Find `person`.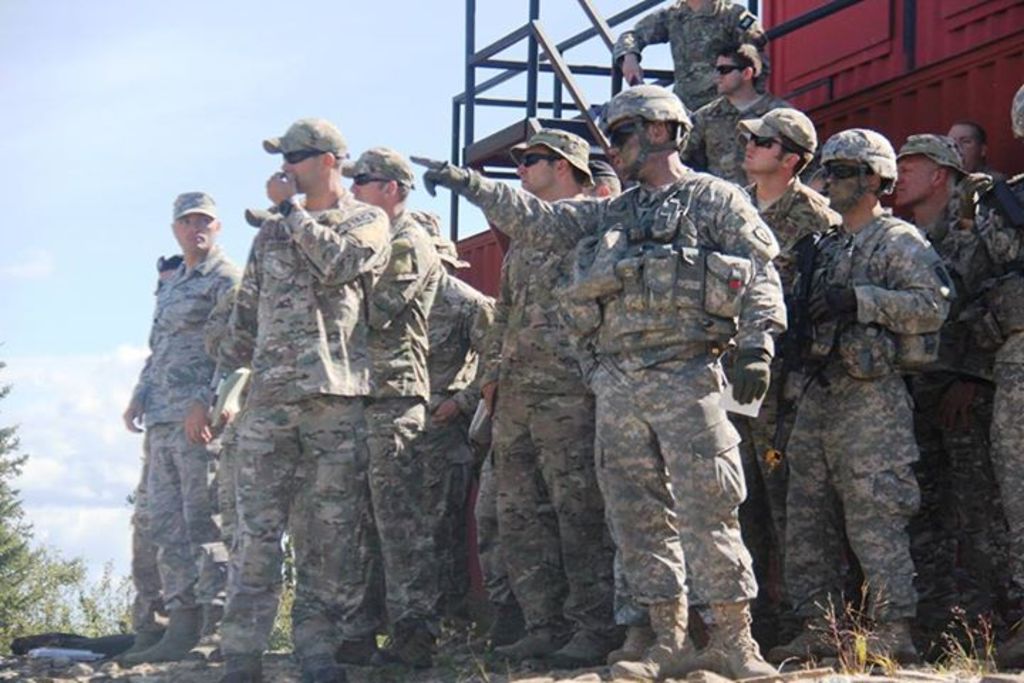
{"x1": 890, "y1": 129, "x2": 1003, "y2": 659}.
